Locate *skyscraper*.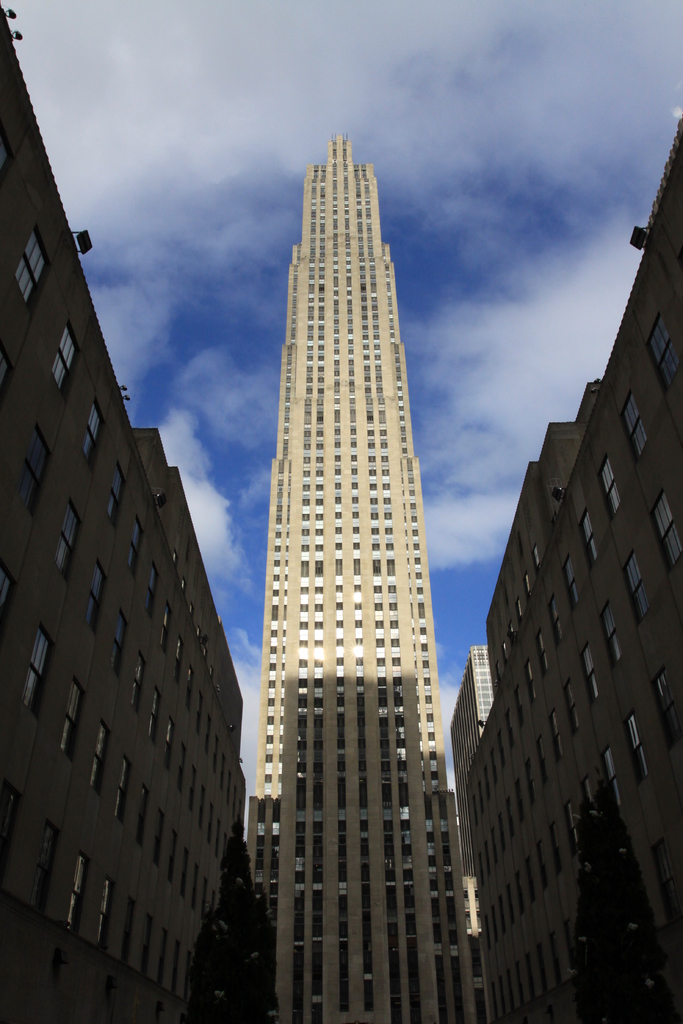
Bounding box: (231,138,491,1023).
